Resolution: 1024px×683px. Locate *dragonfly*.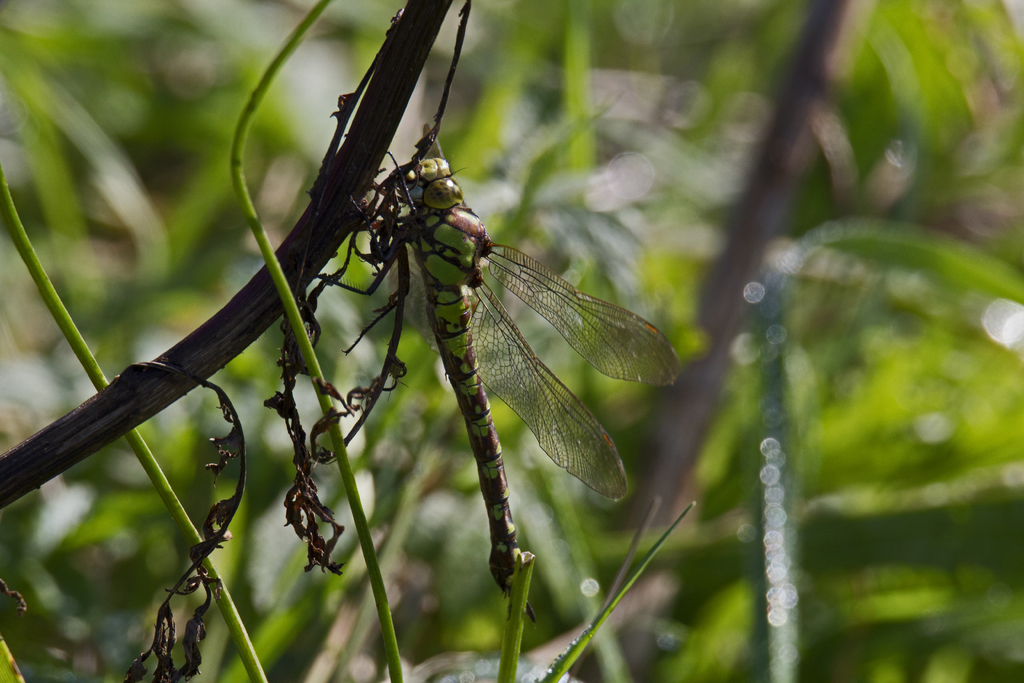
locate(343, 149, 678, 618).
